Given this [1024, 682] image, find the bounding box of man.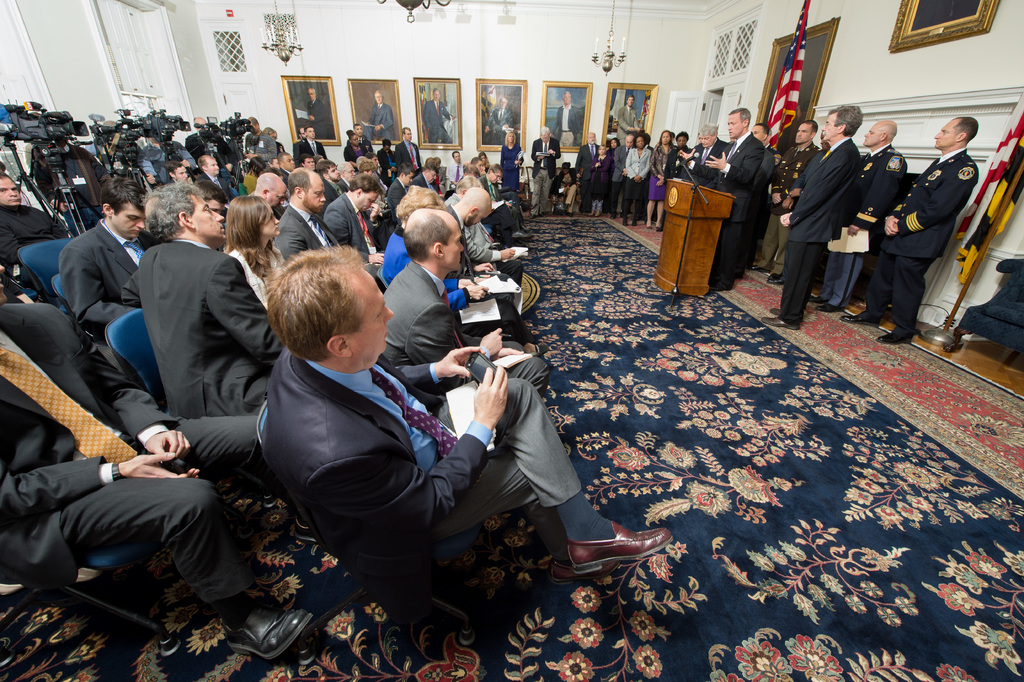
detection(573, 130, 600, 215).
